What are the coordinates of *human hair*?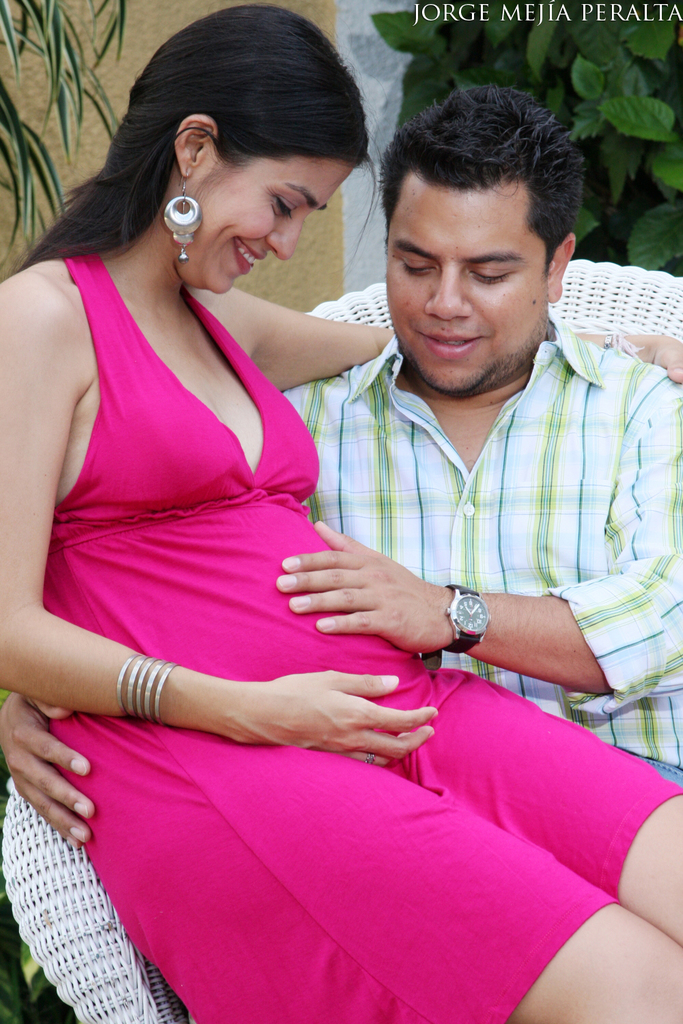
region(8, 3, 379, 283).
